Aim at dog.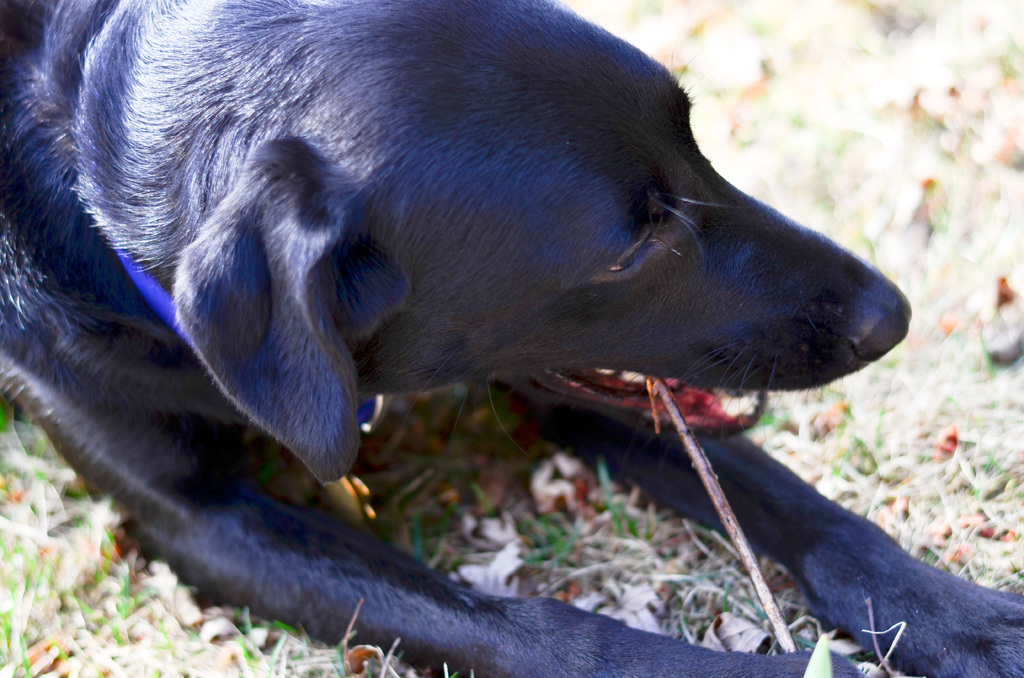
Aimed at rect(0, 0, 1023, 677).
